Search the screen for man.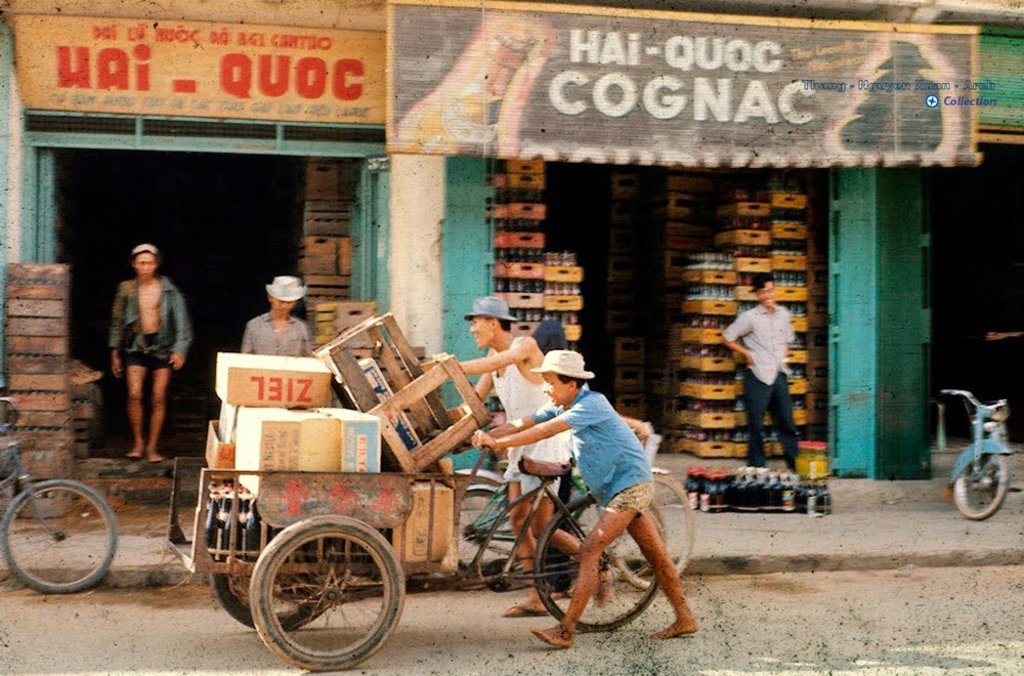
Found at {"x1": 447, "y1": 305, "x2": 561, "y2": 625}.
